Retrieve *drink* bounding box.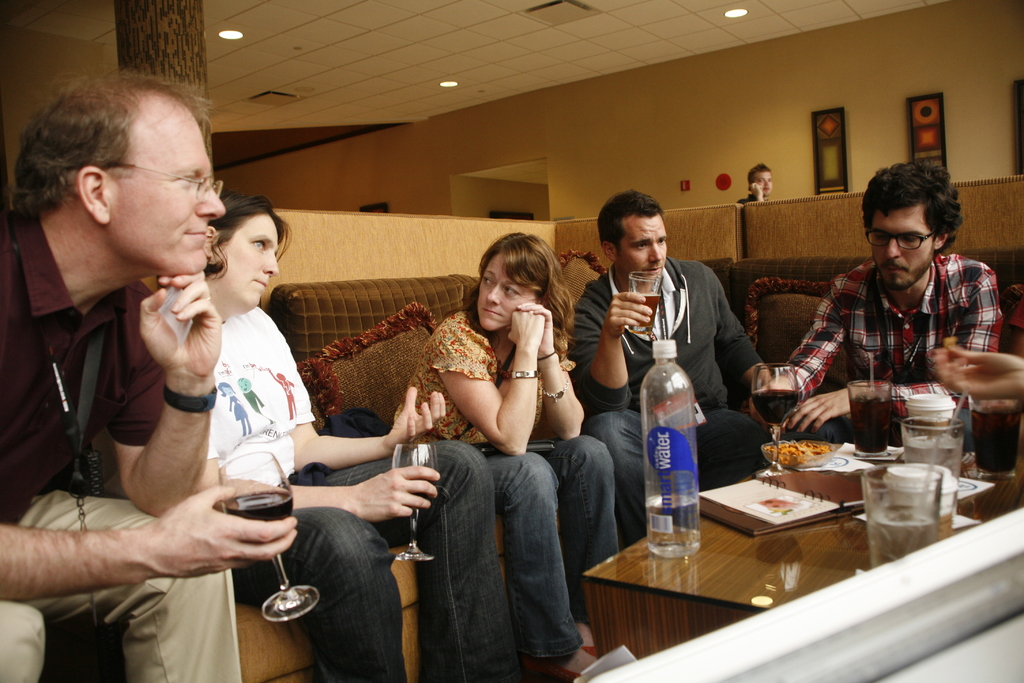
Bounding box: [868, 503, 938, 567].
